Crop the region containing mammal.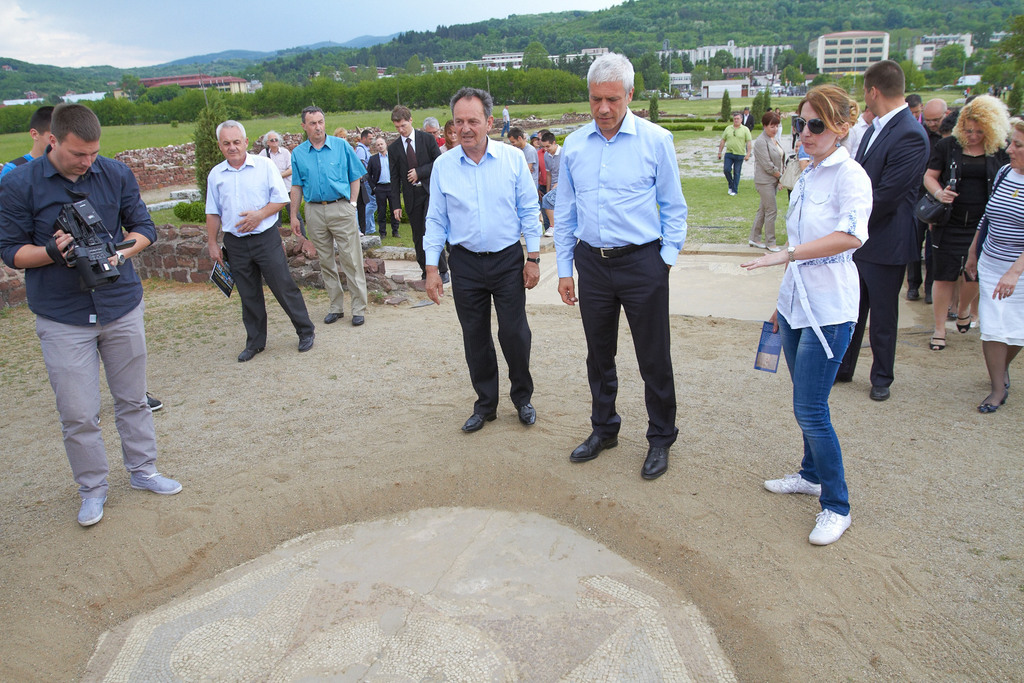
Crop region: Rect(447, 118, 461, 148).
